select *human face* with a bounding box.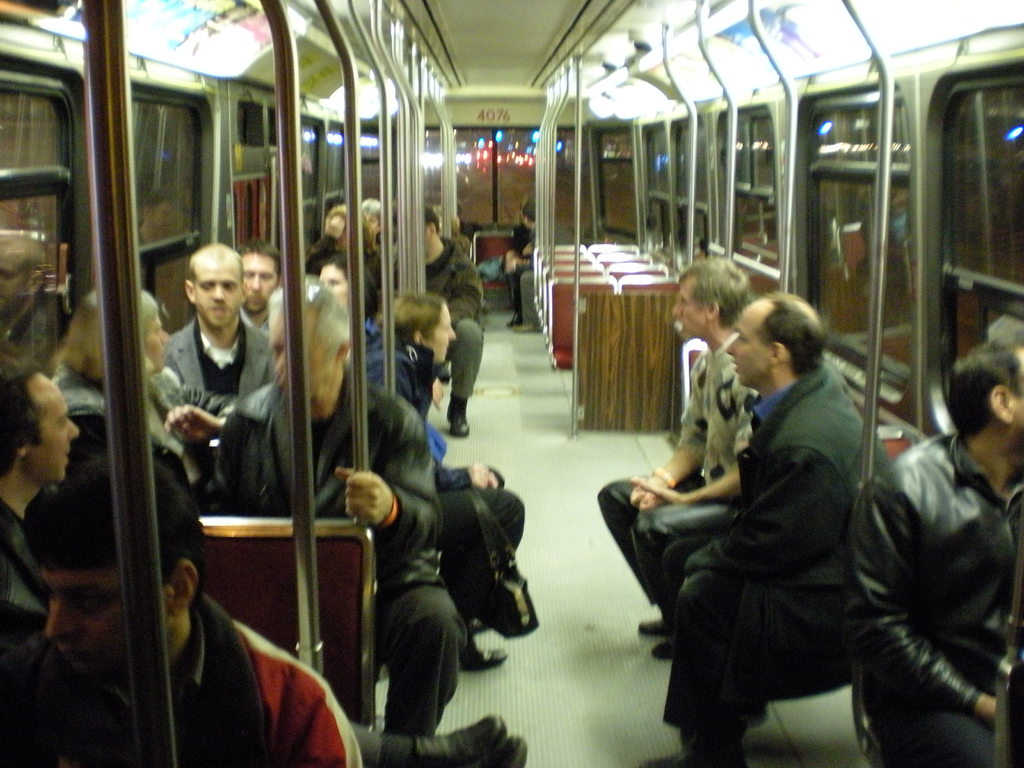
[28, 372, 80, 483].
